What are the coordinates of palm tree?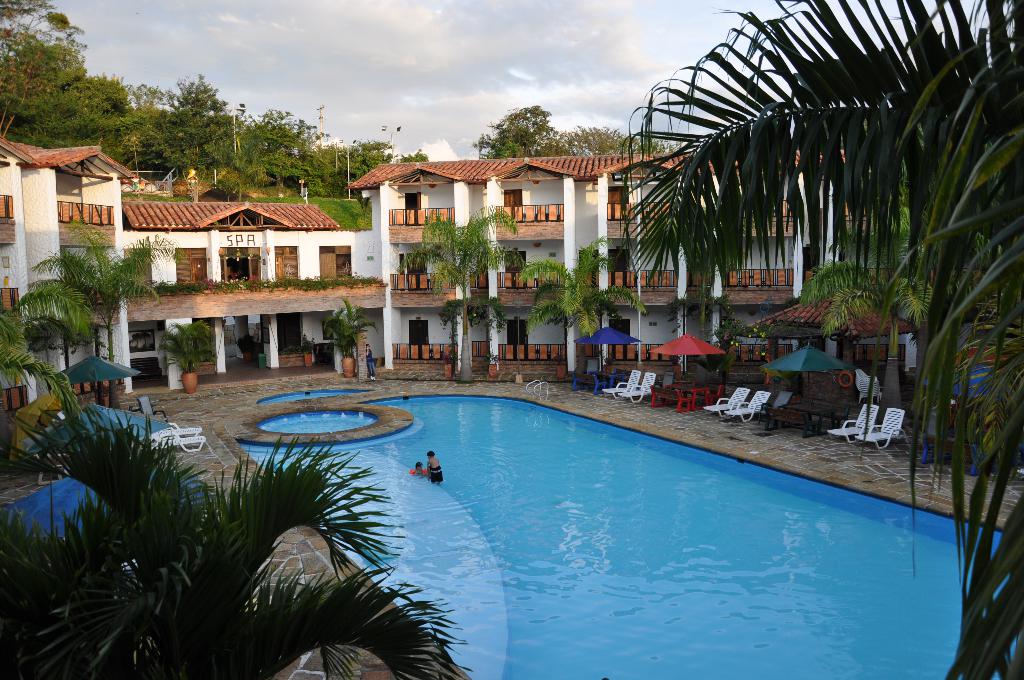
[664, 0, 1011, 617].
